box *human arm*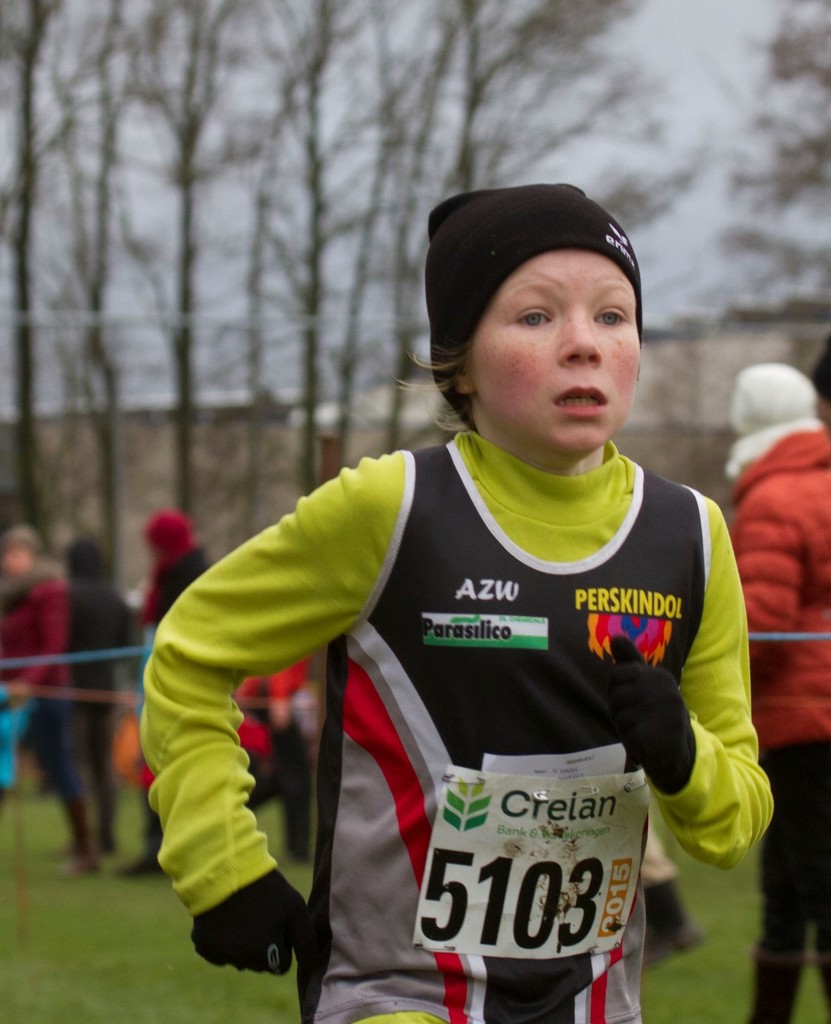
bbox(105, 468, 381, 1023)
